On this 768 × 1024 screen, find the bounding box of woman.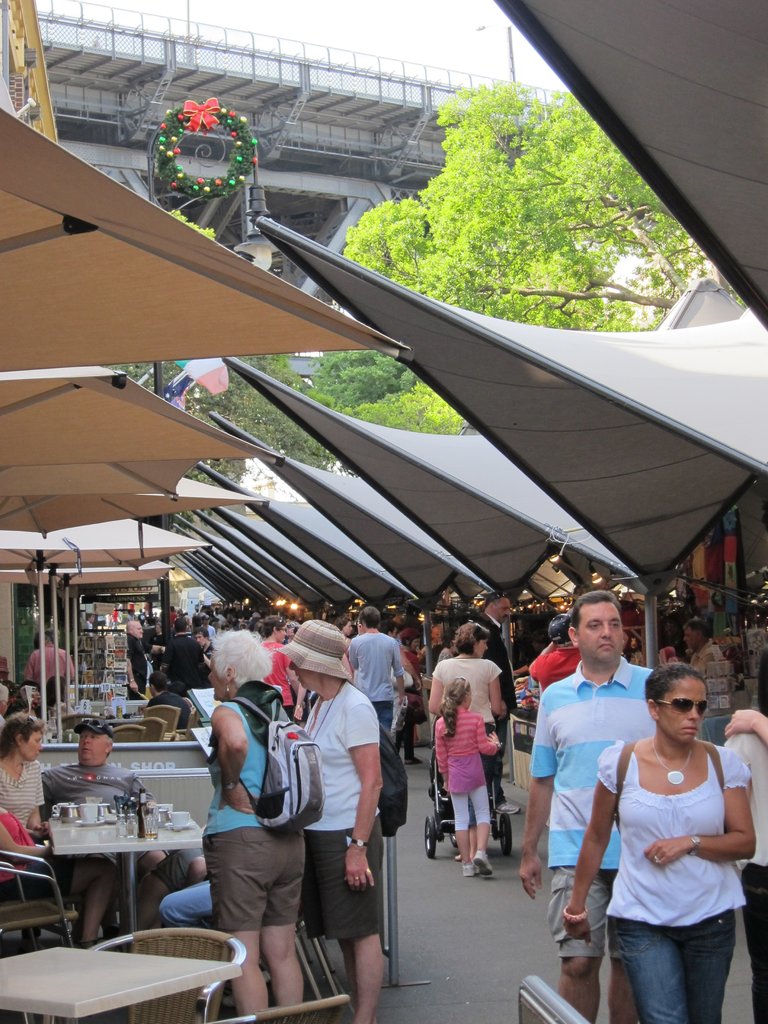
Bounding box: {"left": 333, "top": 617, "right": 354, "bottom": 685}.
